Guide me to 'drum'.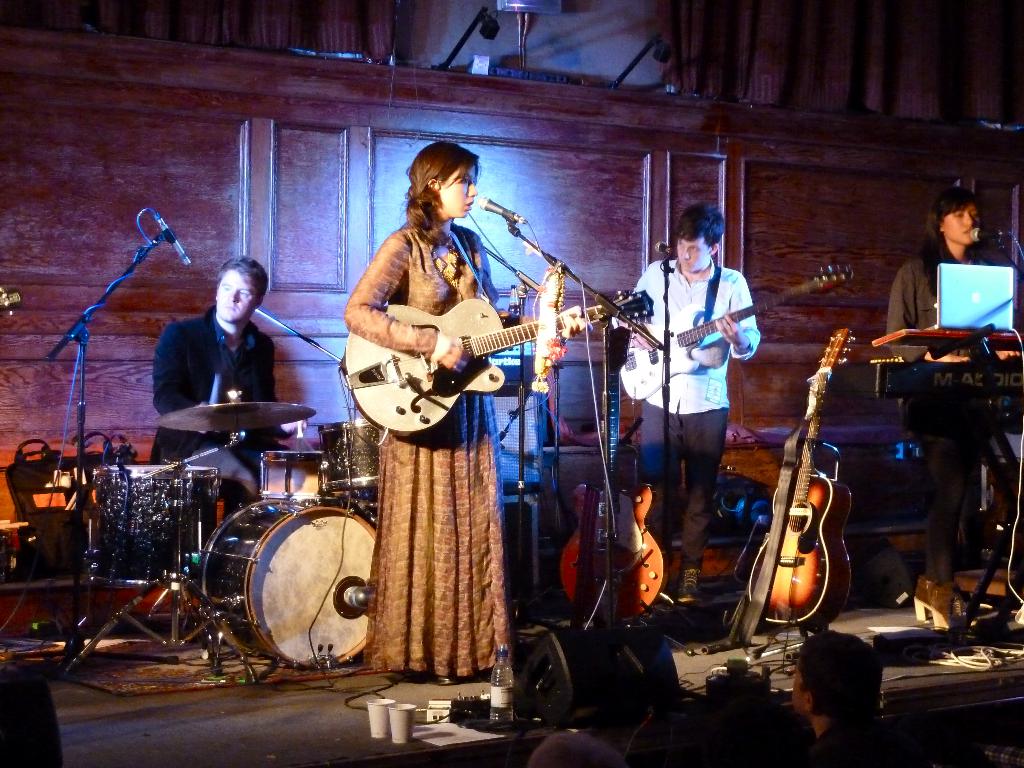
Guidance: pyautogui.locateOnScreen(180, 459, 397, 665).
